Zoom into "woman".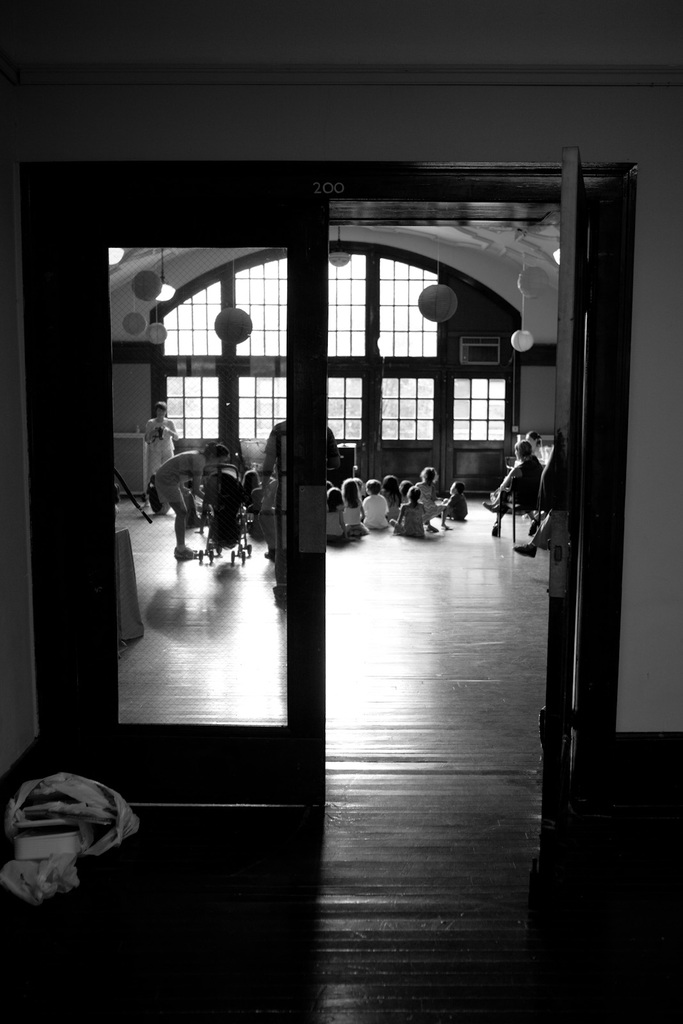
Zoom target: bbox=(150, 440, 229, 564).
